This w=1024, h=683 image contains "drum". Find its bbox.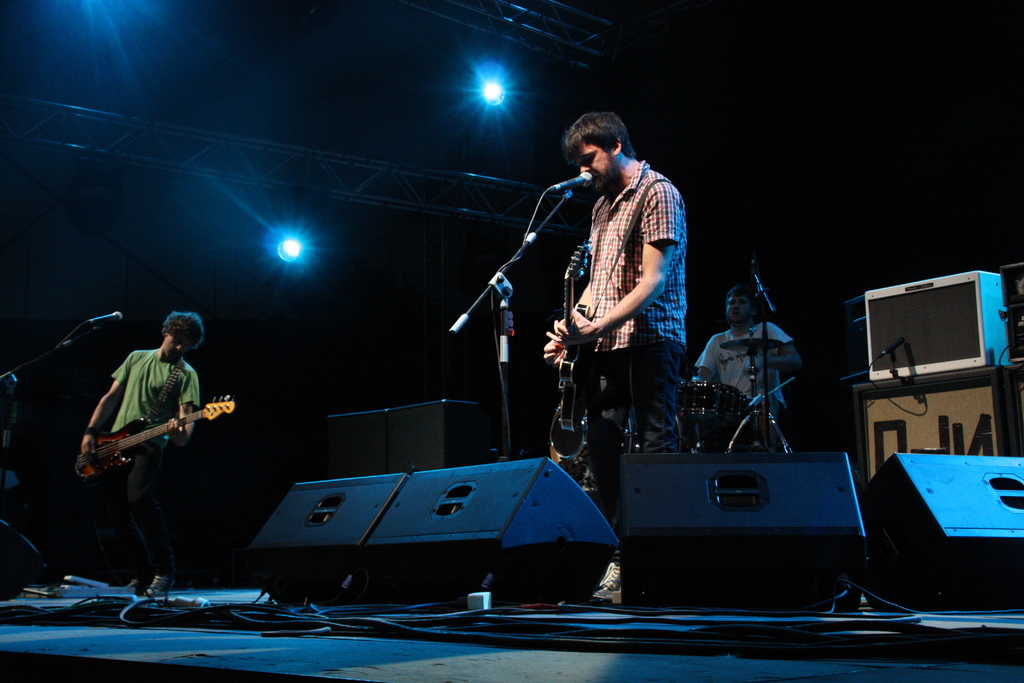
detection(671, 370, 749, 447).
